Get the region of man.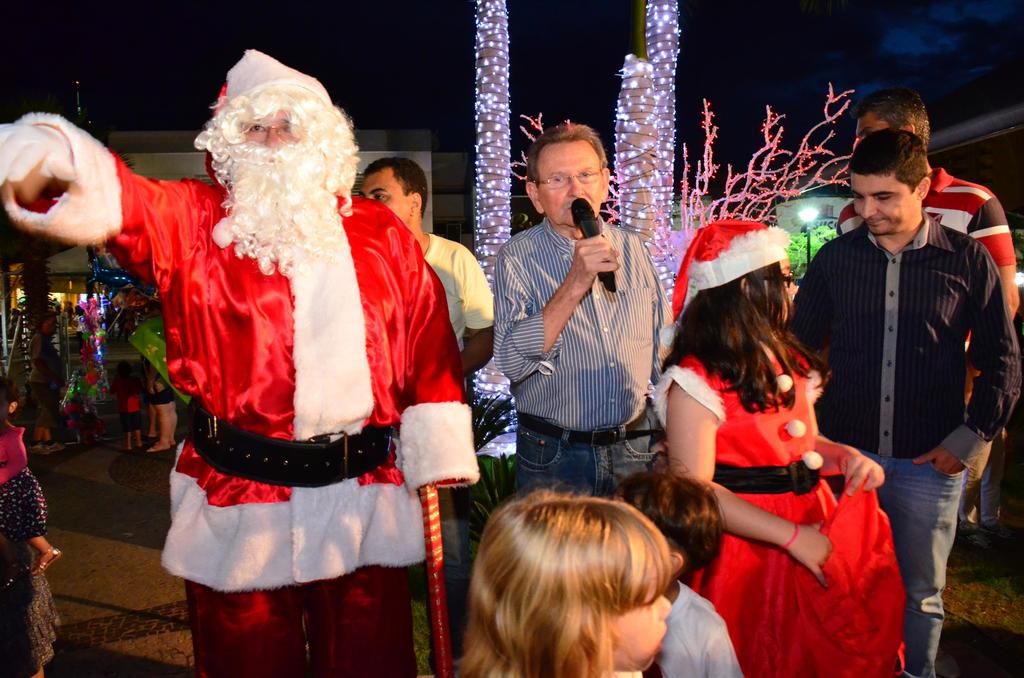
358,159,493,400.
